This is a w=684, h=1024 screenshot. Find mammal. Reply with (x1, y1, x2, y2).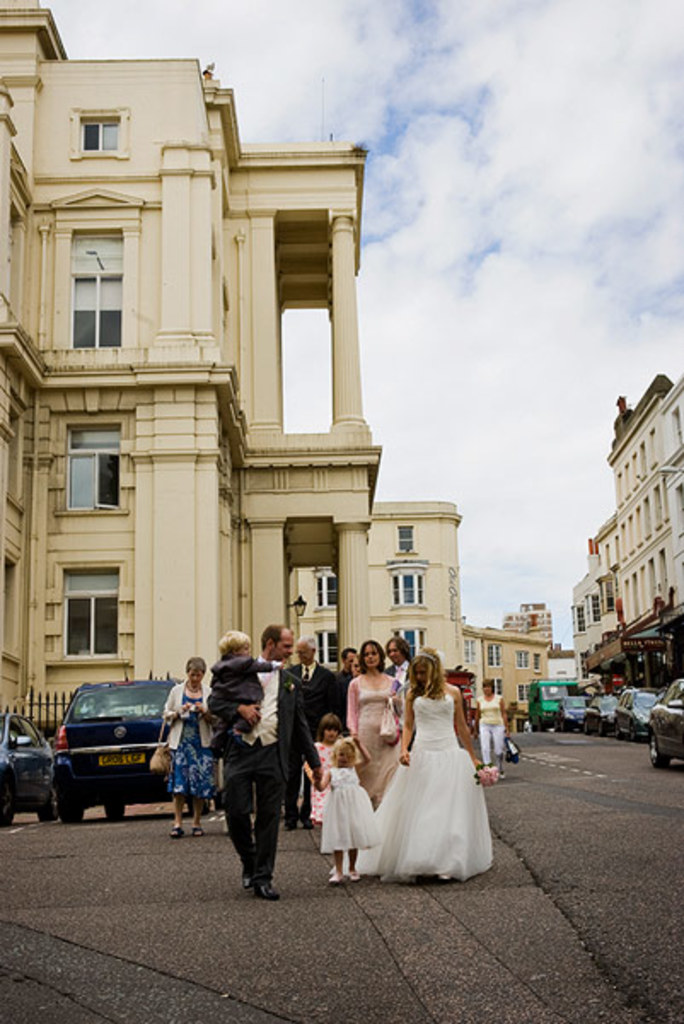
(350, 640, 404, 806).
